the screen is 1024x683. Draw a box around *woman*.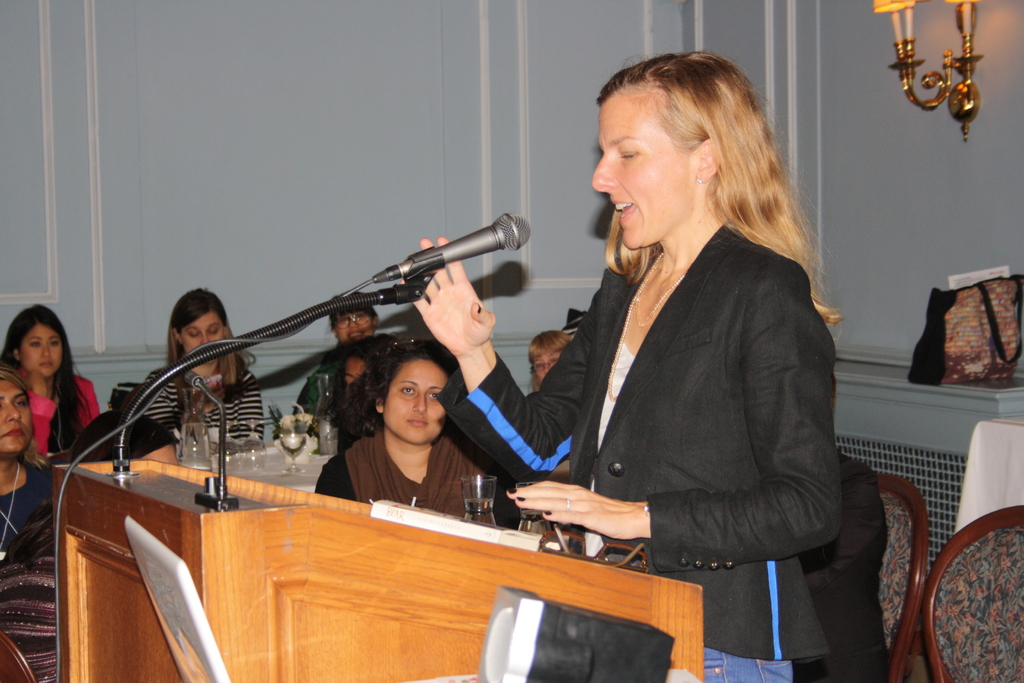
left=0, top=358, right=68, bottom=575.
